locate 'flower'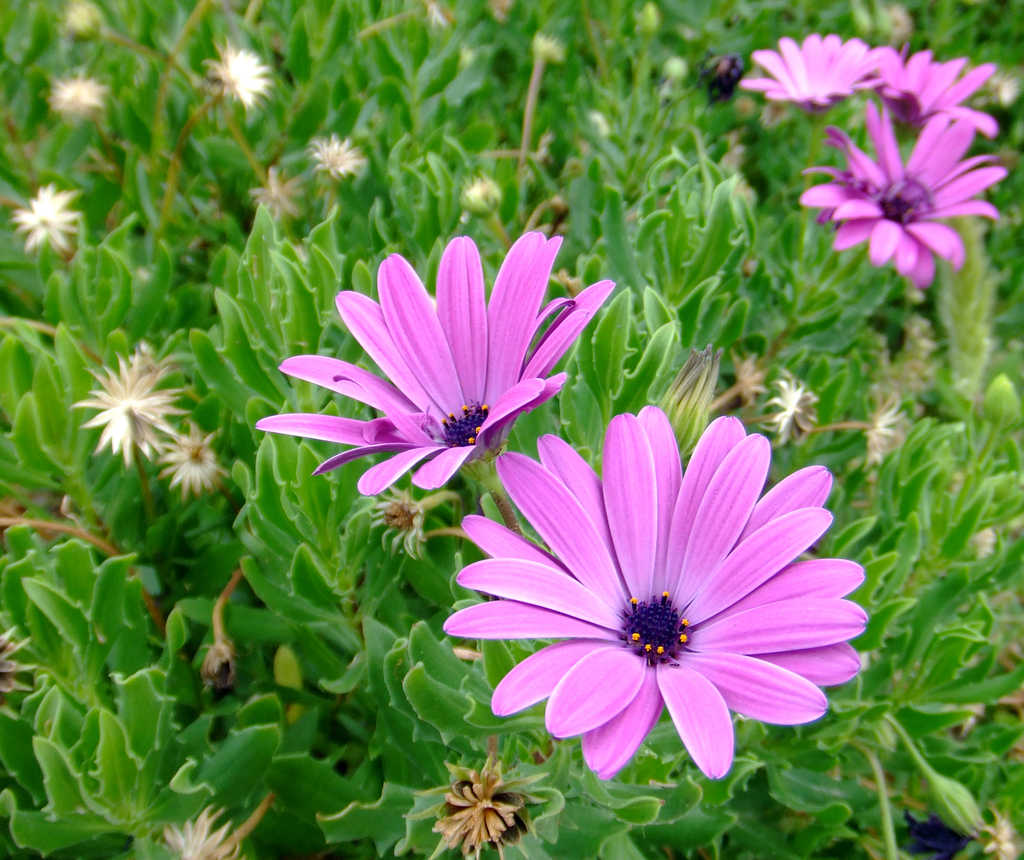
68, 337, 191, 459
